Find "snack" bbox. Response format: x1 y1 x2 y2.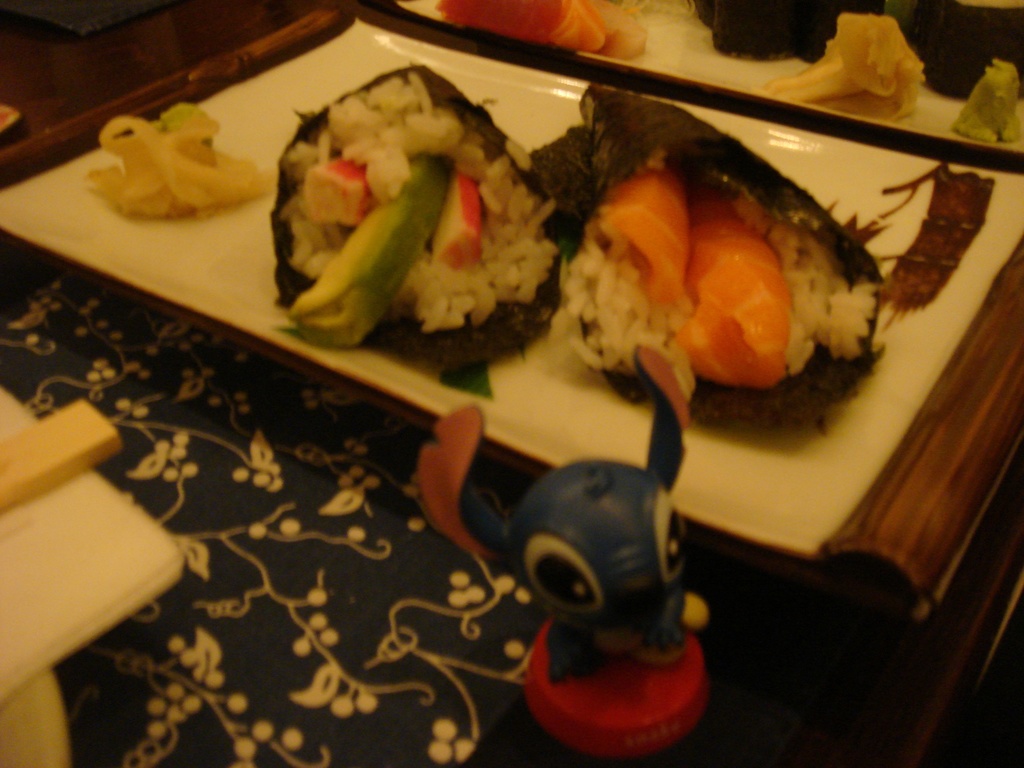
524 86 897 404.
